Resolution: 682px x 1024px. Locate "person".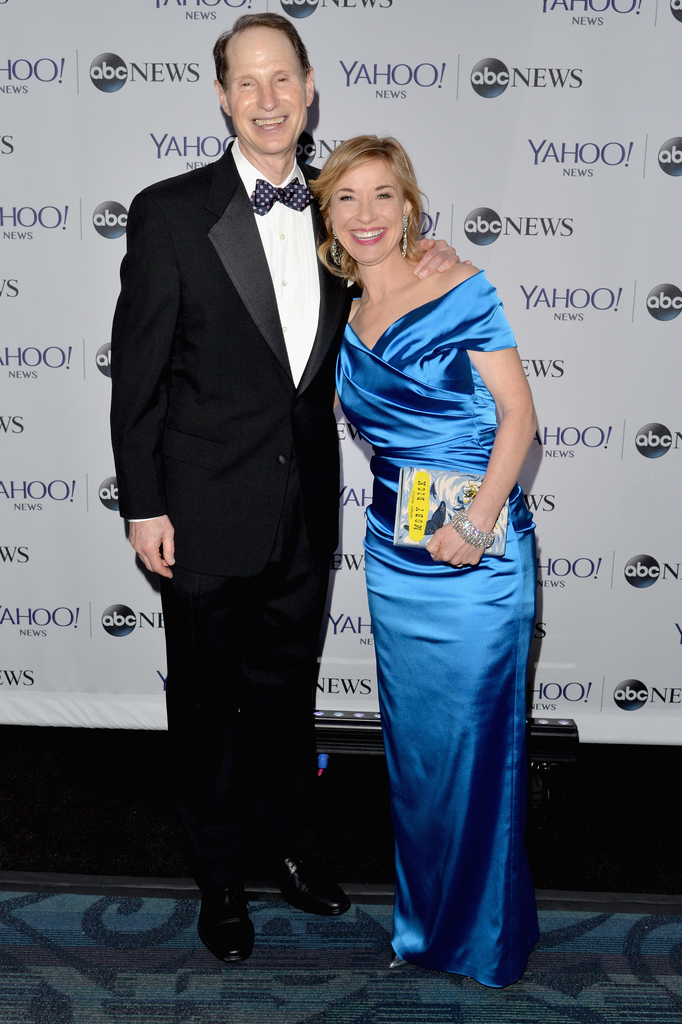
310,136,534,991.
